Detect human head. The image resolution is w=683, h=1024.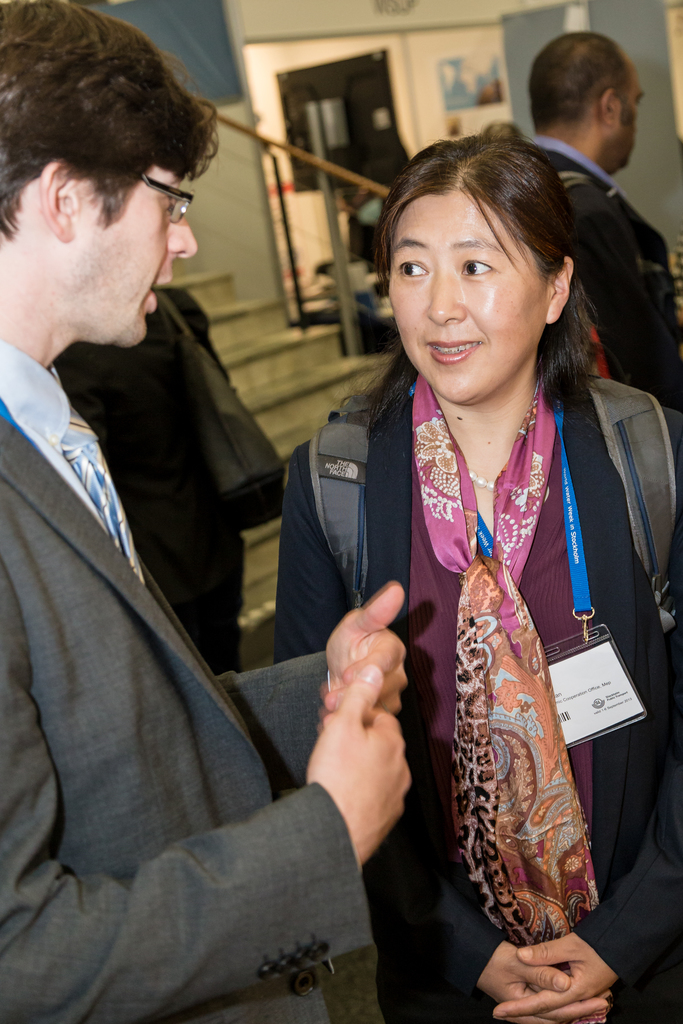
[x1=336, y1=120, x2=601, y2=412].
